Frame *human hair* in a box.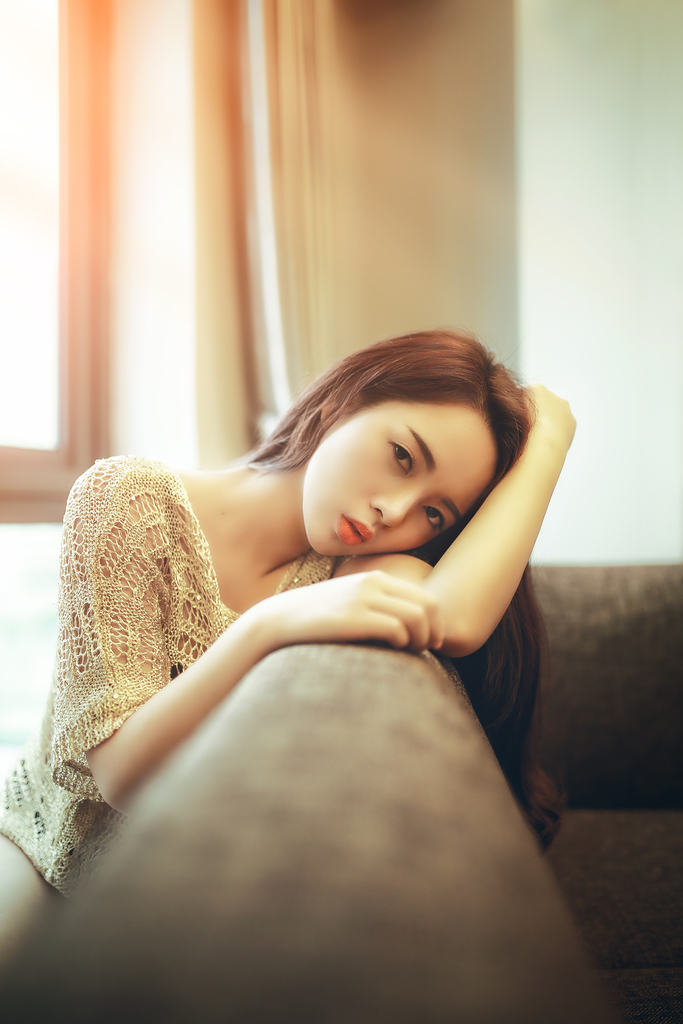
x1=223 y1=326 x2=566 y2=851.
